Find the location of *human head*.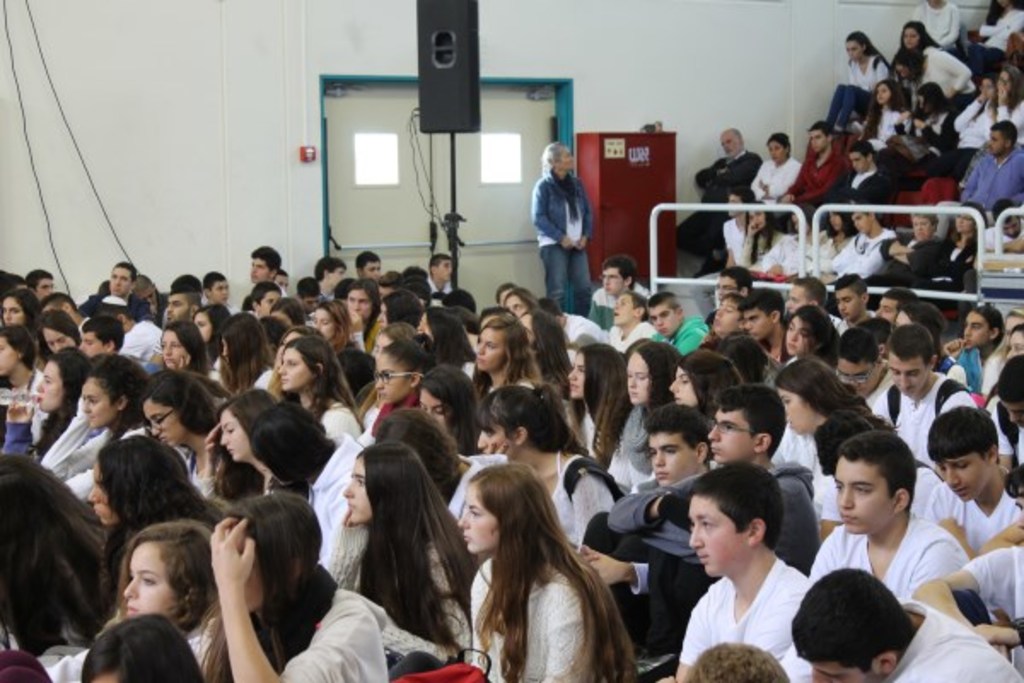
Location: rect(108, 263, 137, 299).
